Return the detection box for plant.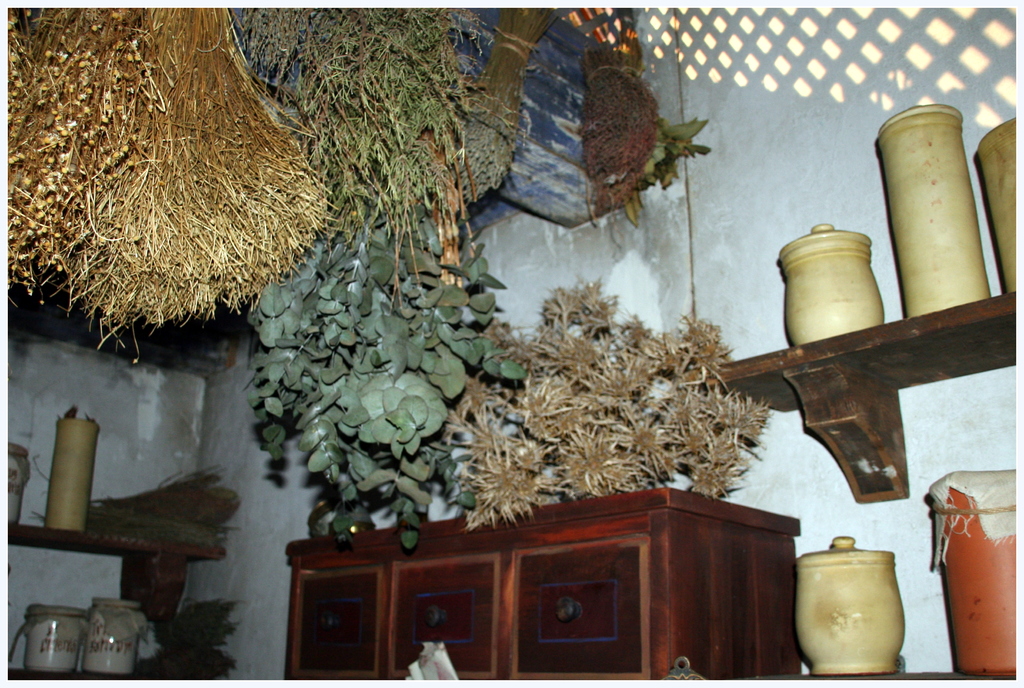
detection(439, 278, 769, 531).
